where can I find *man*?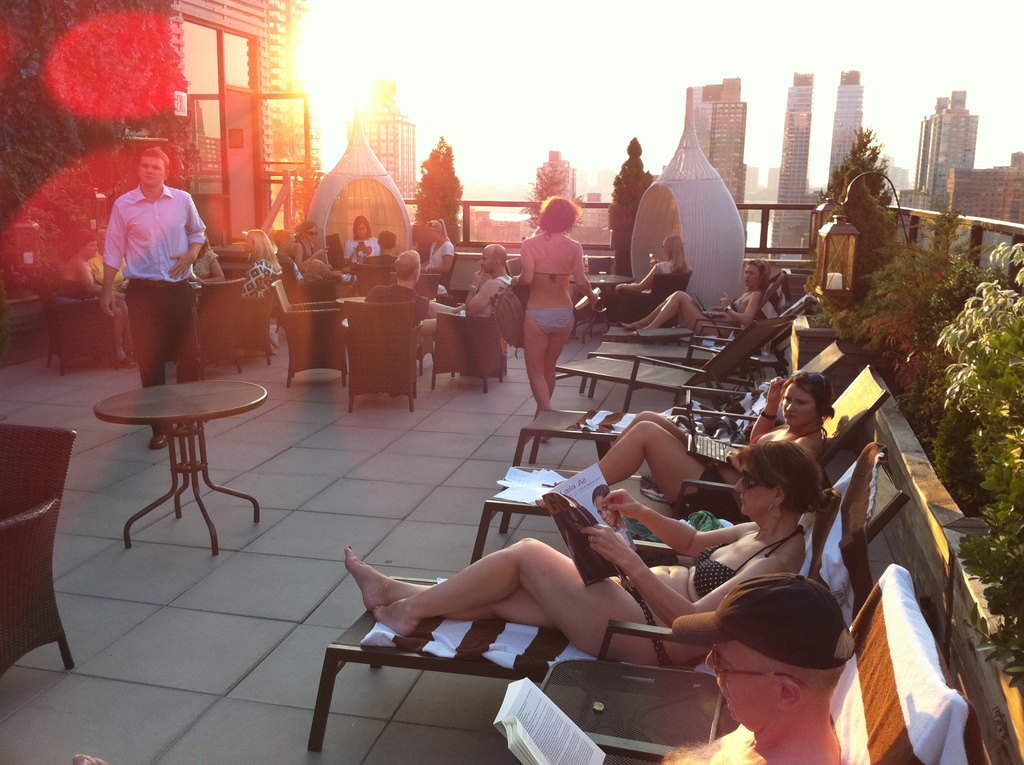
You can find it at [left=83, top=150, right=213, bottom=380].
